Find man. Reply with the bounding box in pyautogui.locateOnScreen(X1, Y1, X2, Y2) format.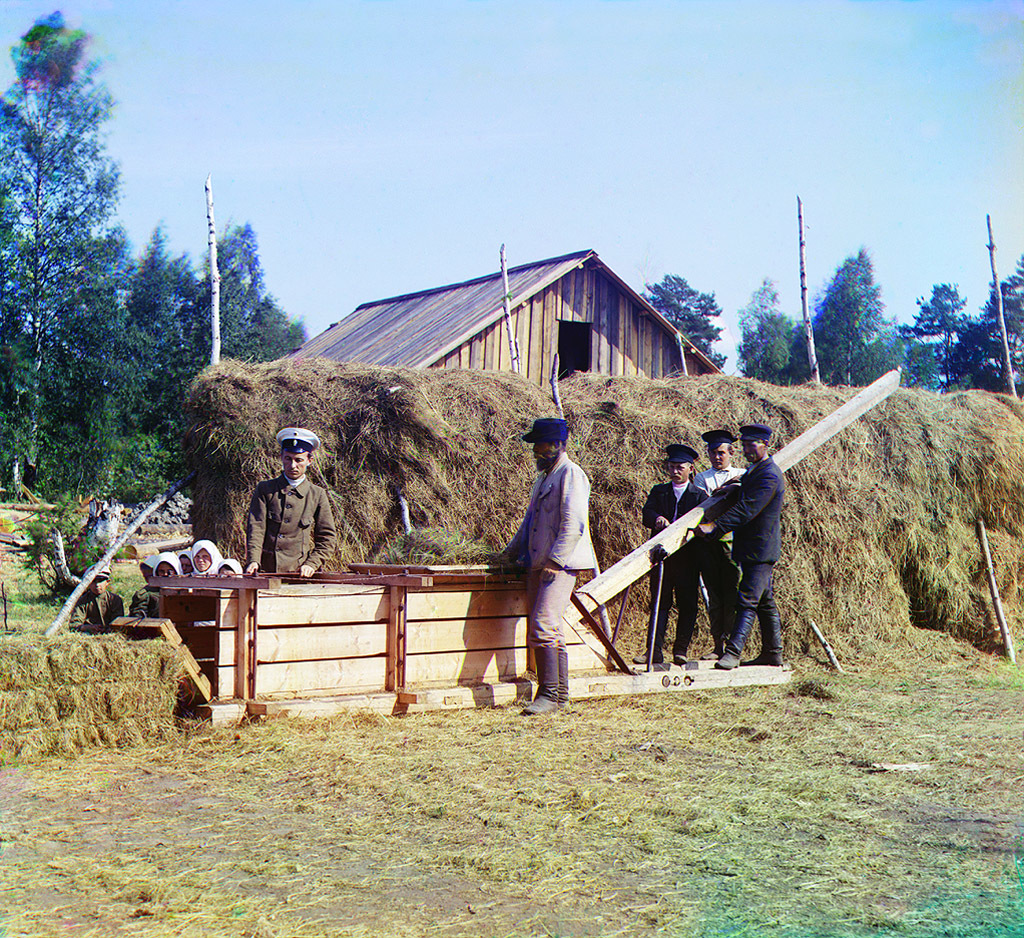
pyautogui.locateOnScreen(691, 429, 749, 661).
